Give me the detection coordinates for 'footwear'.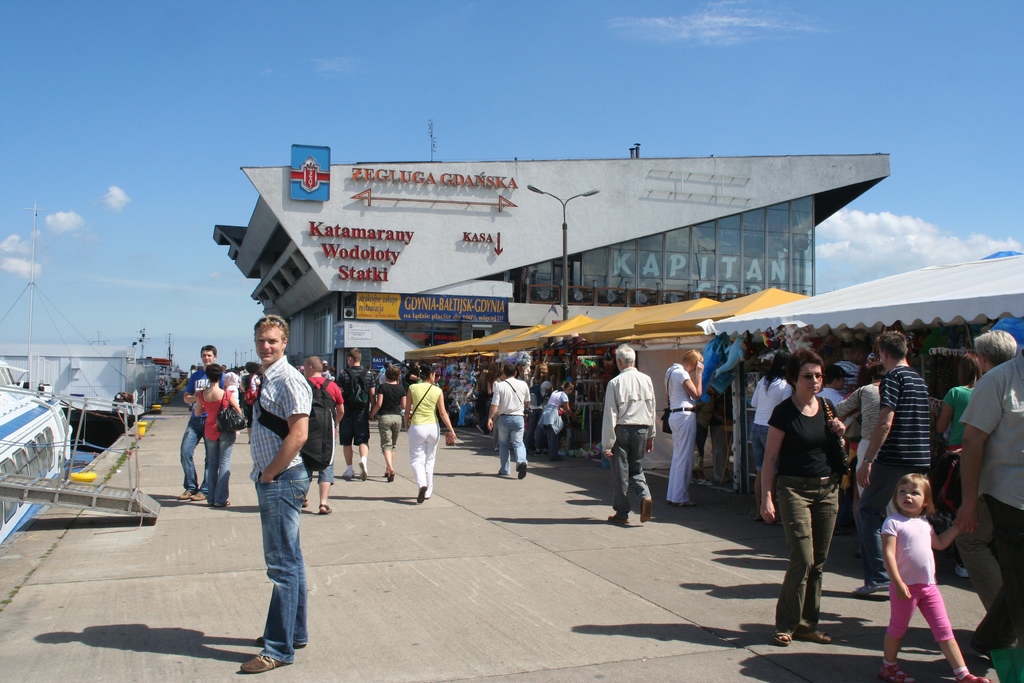
left=499, top=468, right=505, bottom=476.
